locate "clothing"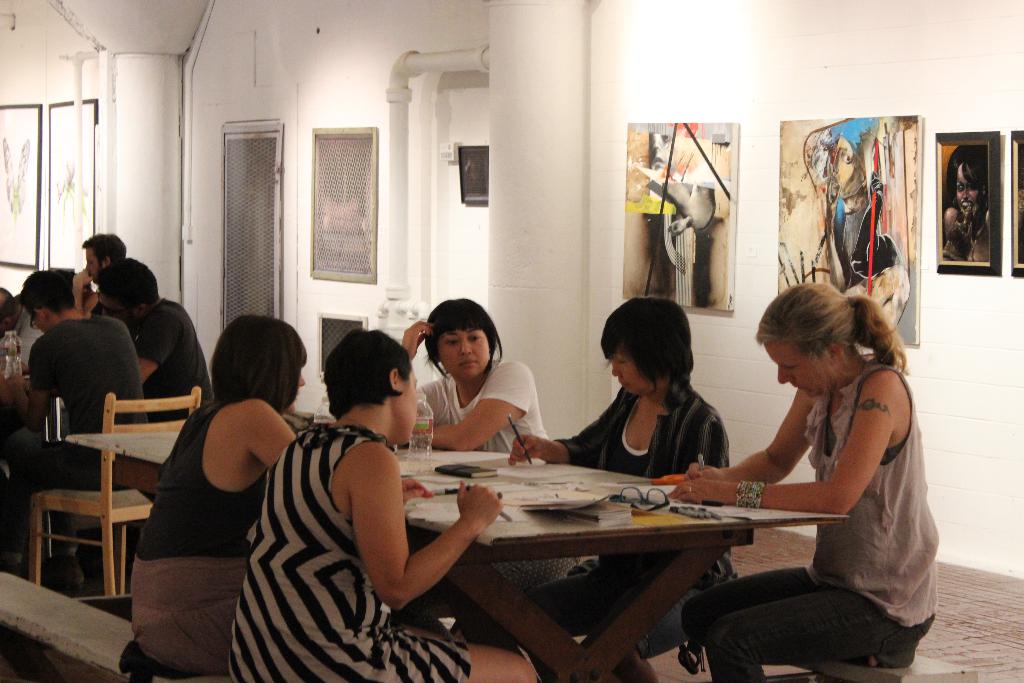
Rect(0, 318, 153, 554)
